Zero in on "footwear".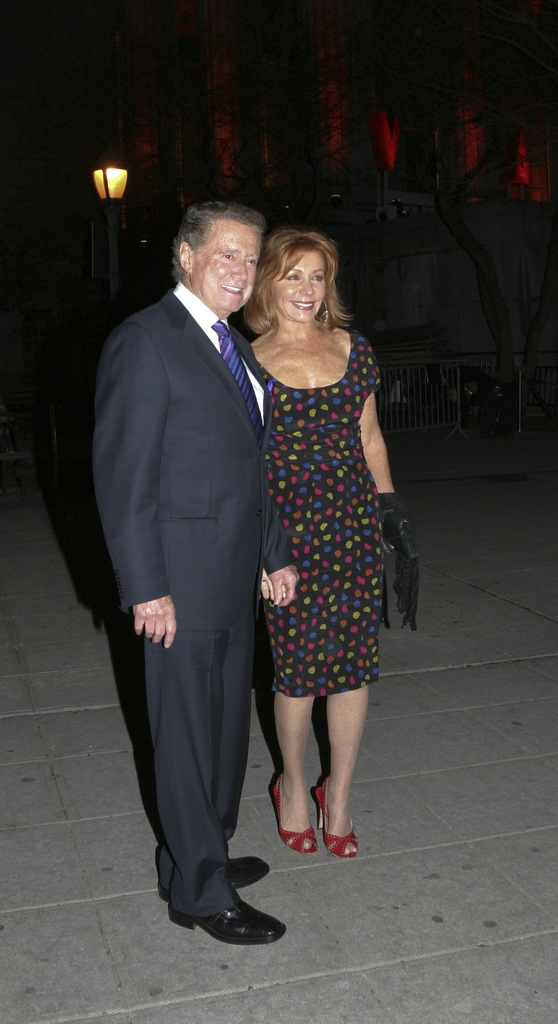
Zeroed in: 180 872 271 949.
